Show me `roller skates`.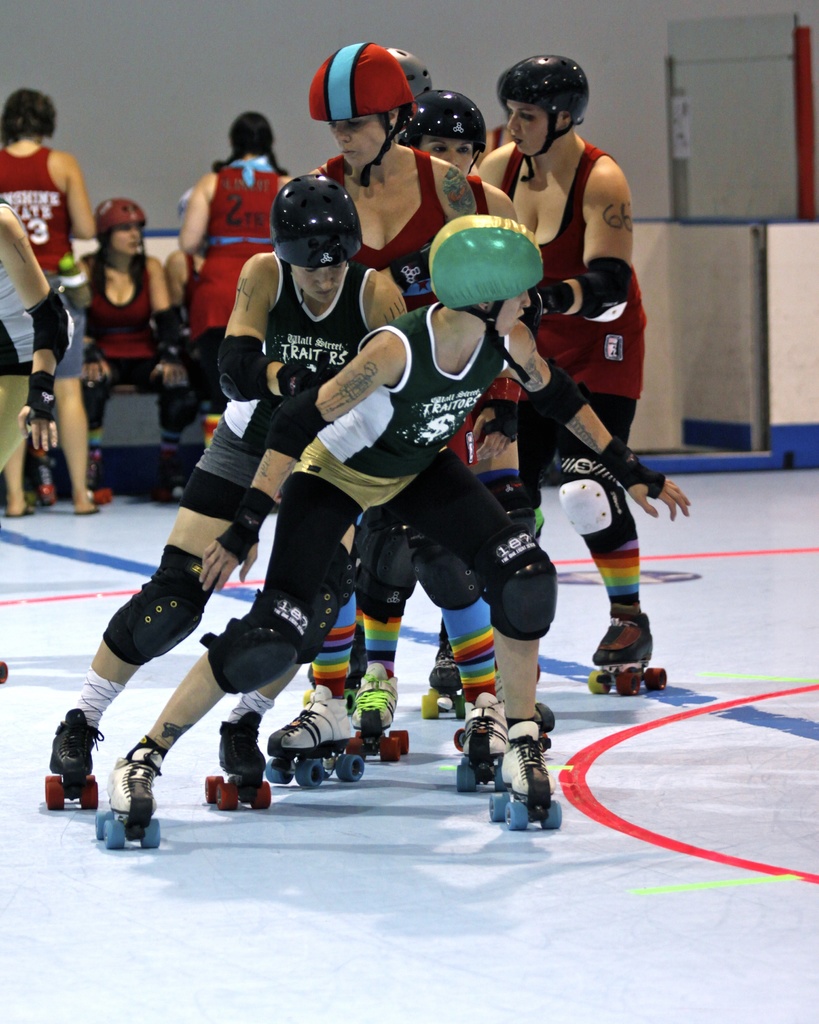
`roller skates` is here: 487 715 567 835.
